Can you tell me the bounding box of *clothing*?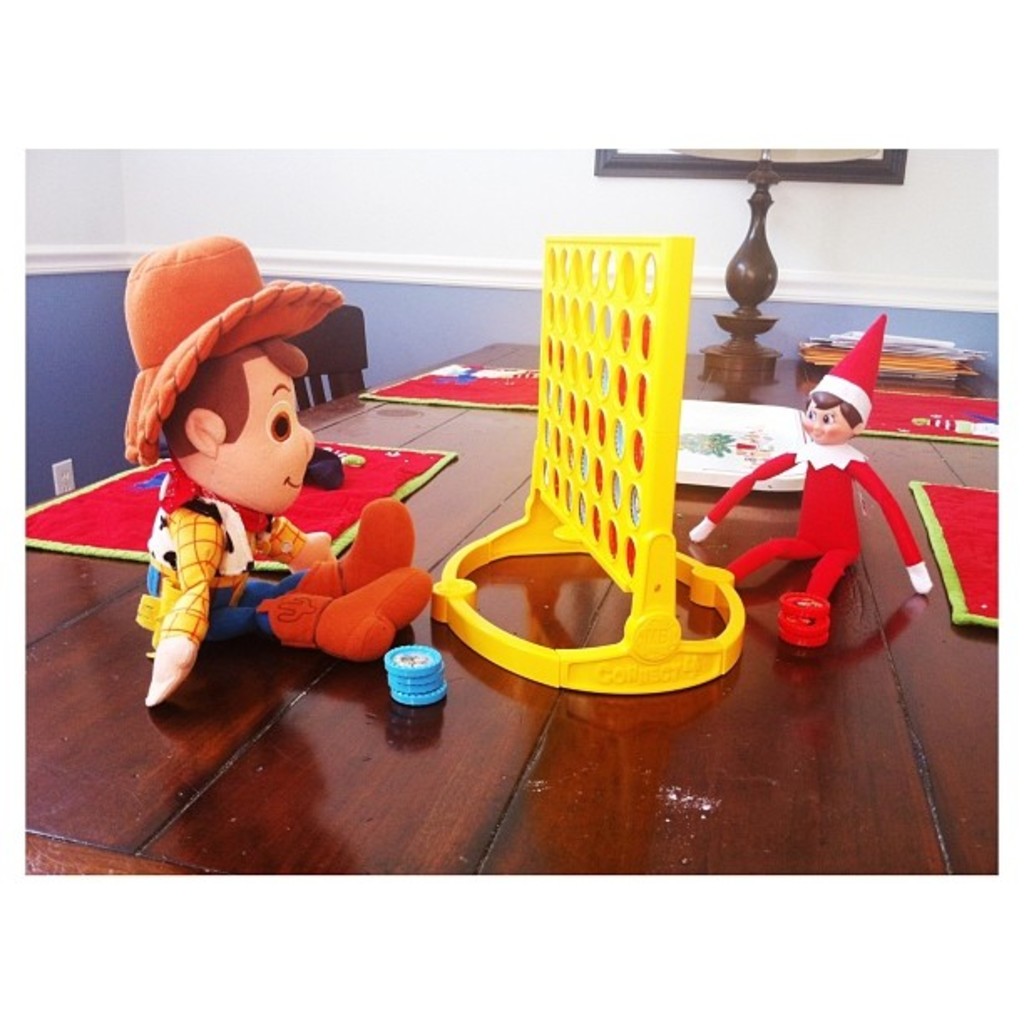
(left=696, top=440, right=914, bottom=601).
